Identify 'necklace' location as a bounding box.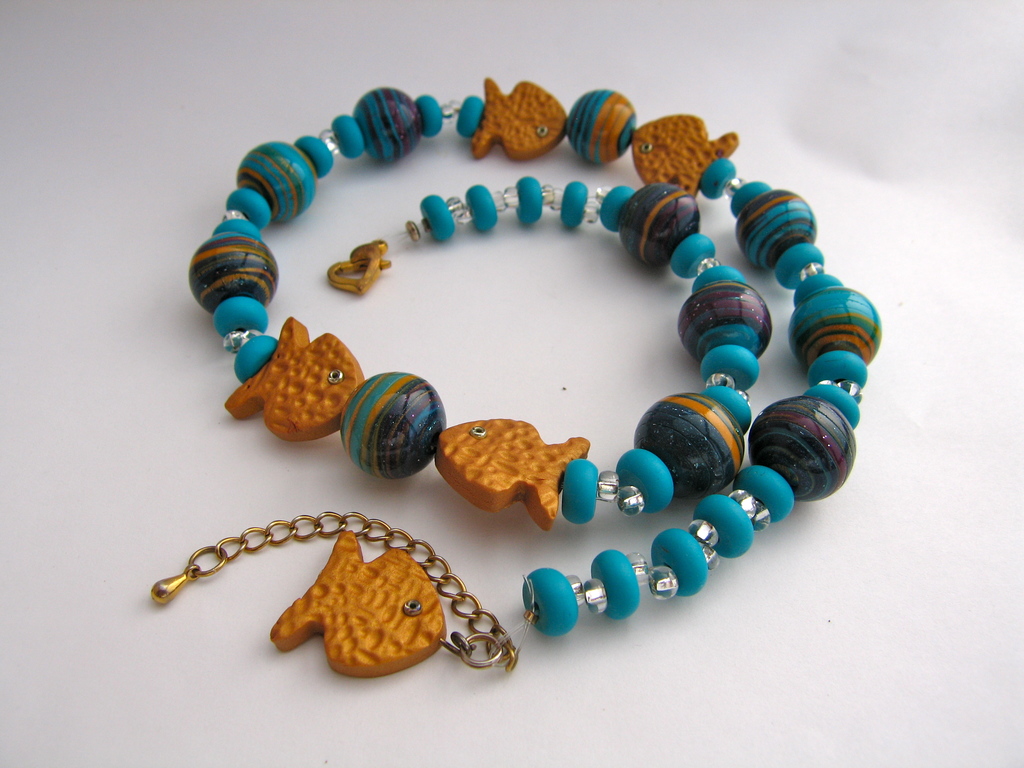
[left=152, top=78, right=884, bottom=655].
